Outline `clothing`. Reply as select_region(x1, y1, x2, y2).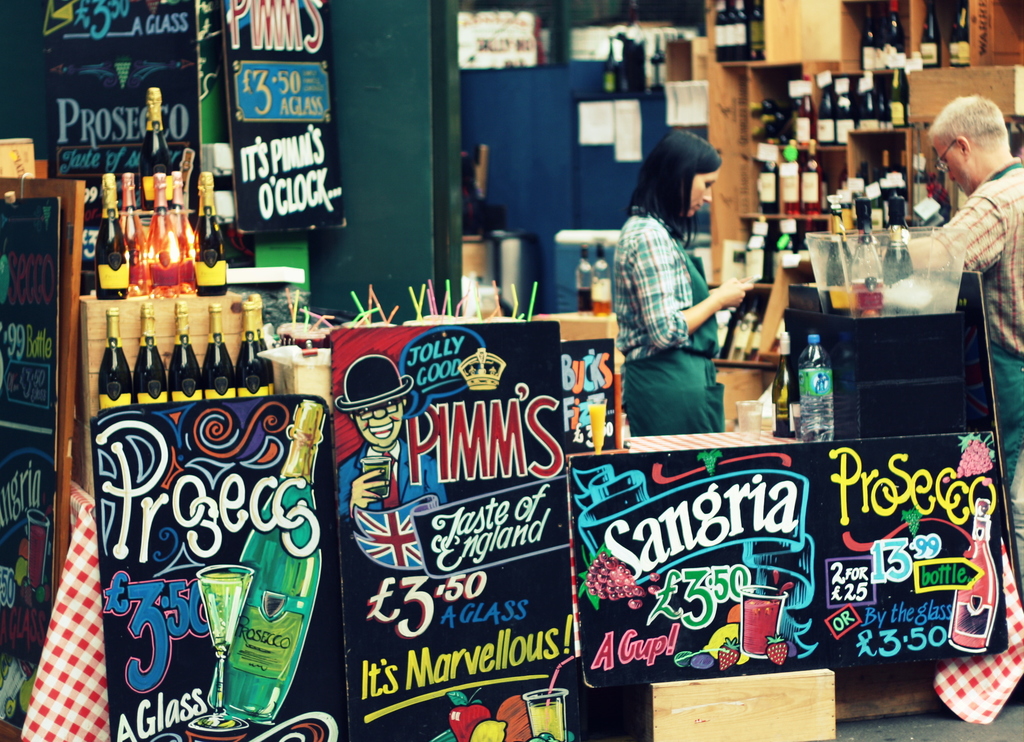
select_region(916, 145, 1023, 514).
